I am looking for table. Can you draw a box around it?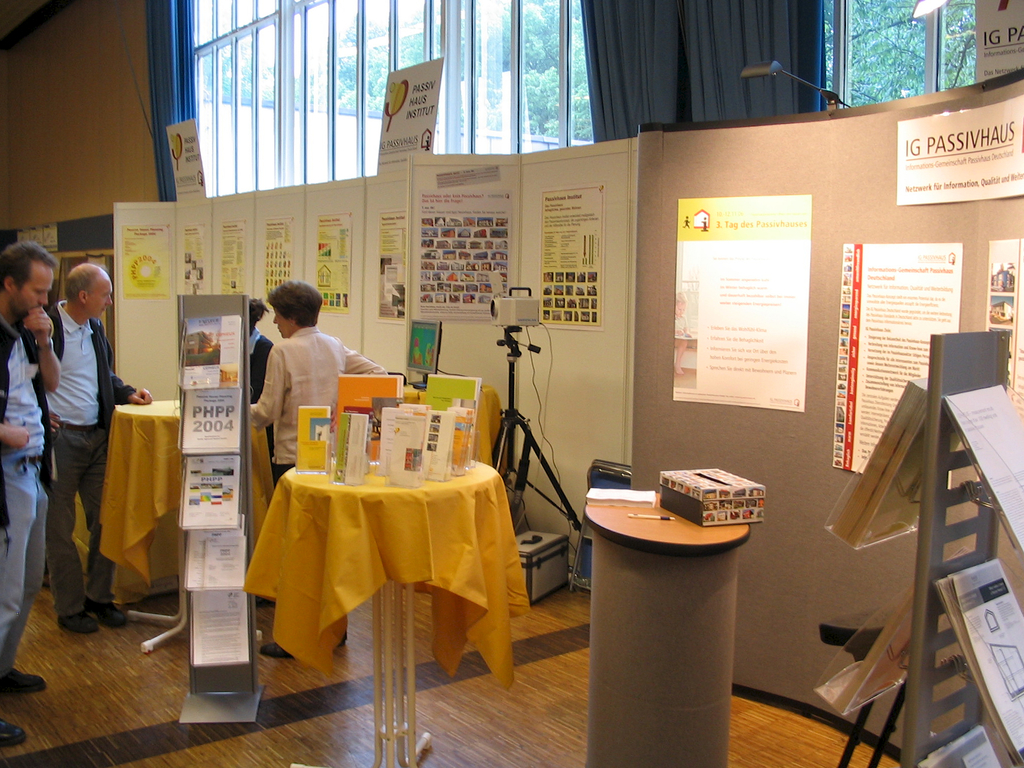
Sure, the bounding box is locate(272, 442, 503, 729).
